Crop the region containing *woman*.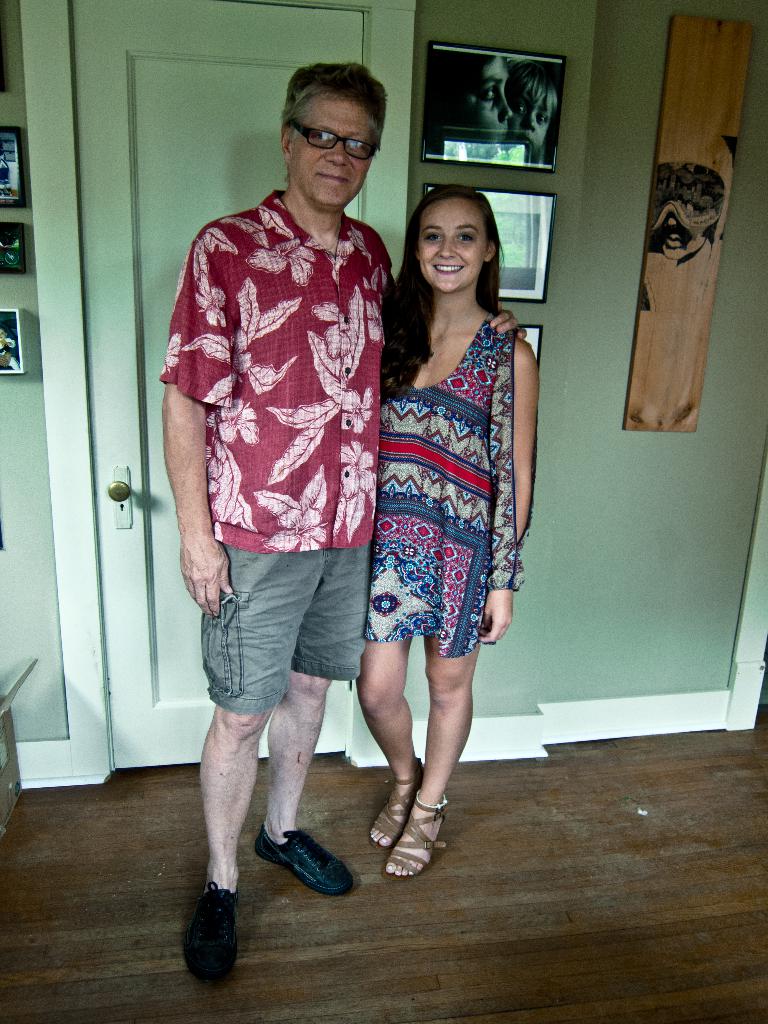
Crop region: 355:182:543:886.
